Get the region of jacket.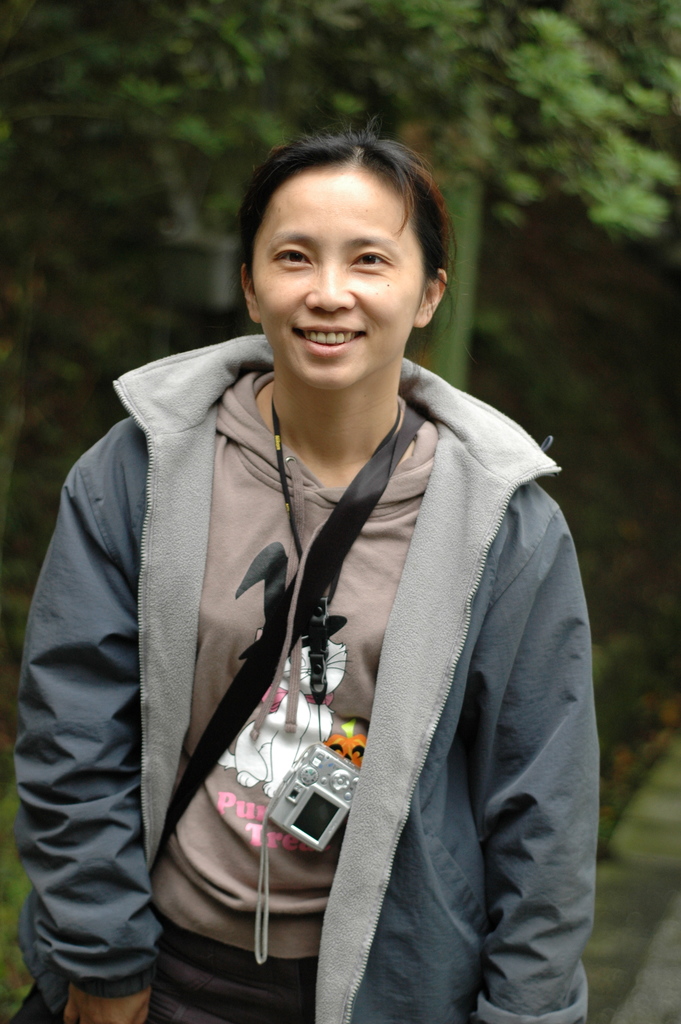
<region>15, 332, 601, 1023</region>.
